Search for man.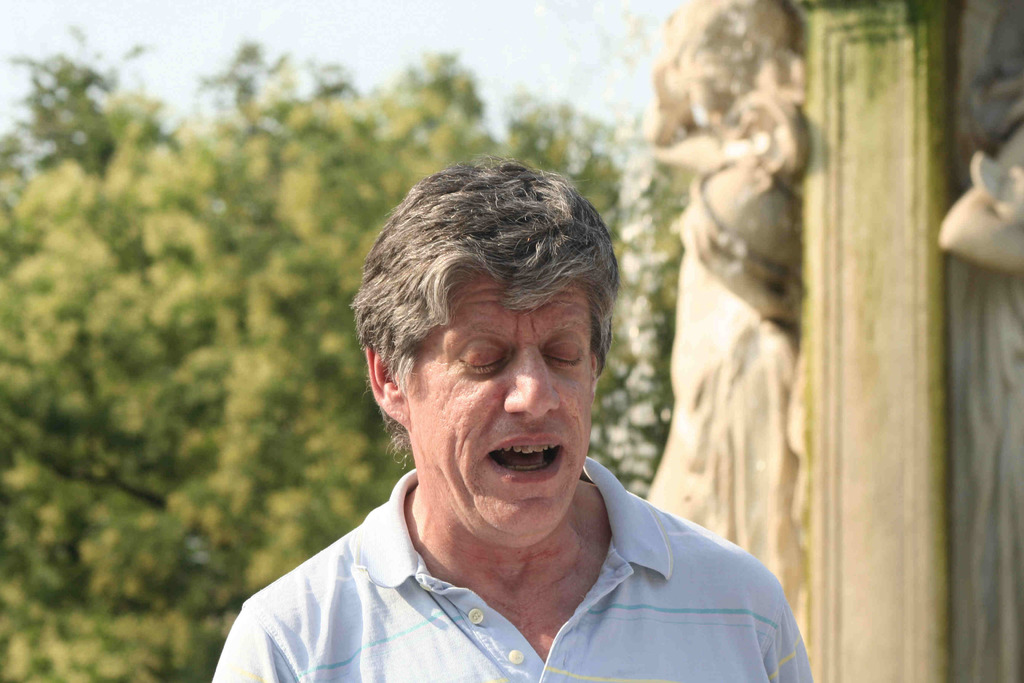
Found at l=209, t=158, r=814, b=682.
